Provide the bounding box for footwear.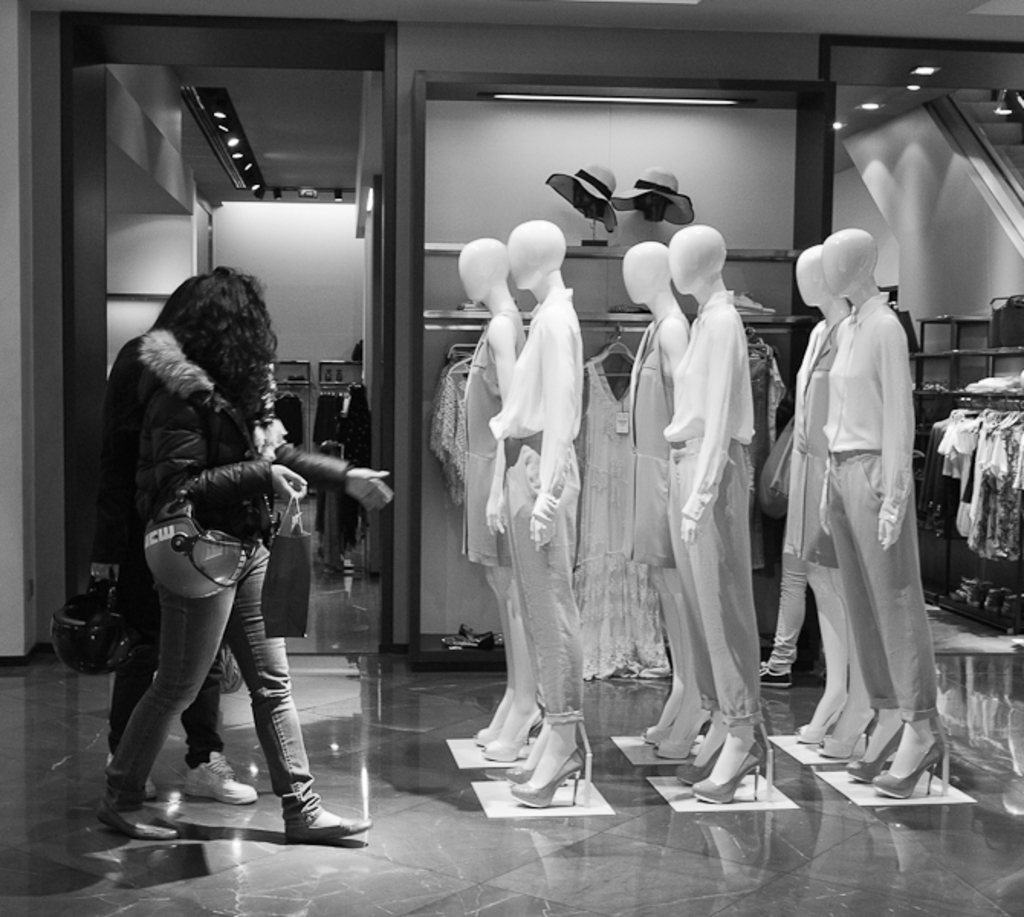
region(287, 815, 376, 844).
